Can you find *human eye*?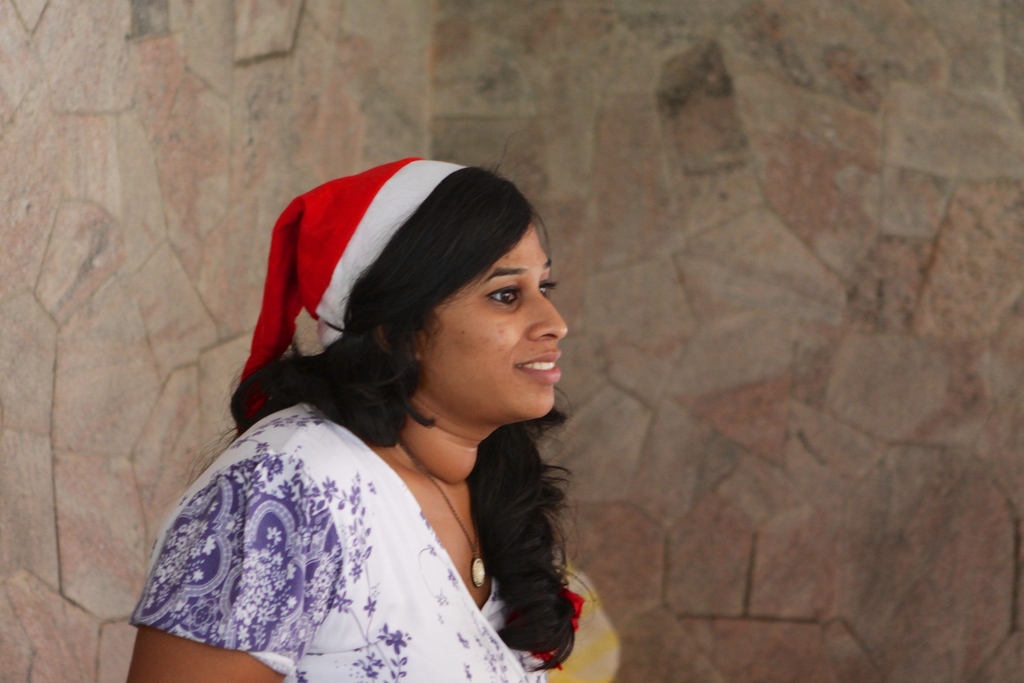
Yes, bounding box: [x1=538, y1=270, x2=556, y2=296].
